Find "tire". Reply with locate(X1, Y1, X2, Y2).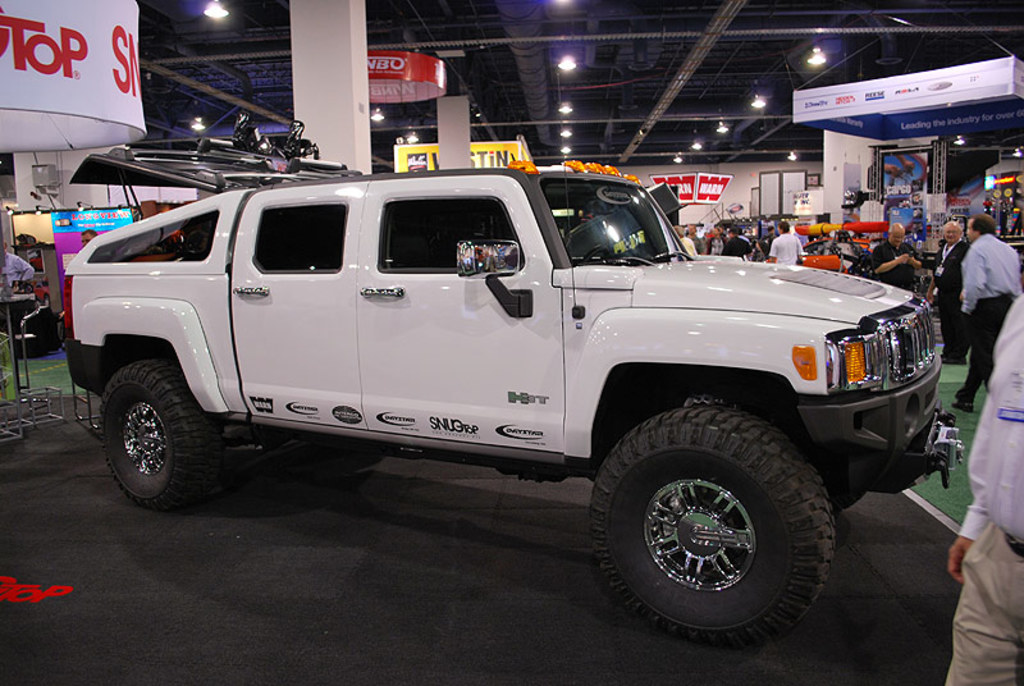
locate(270, 435, 387, 472).
